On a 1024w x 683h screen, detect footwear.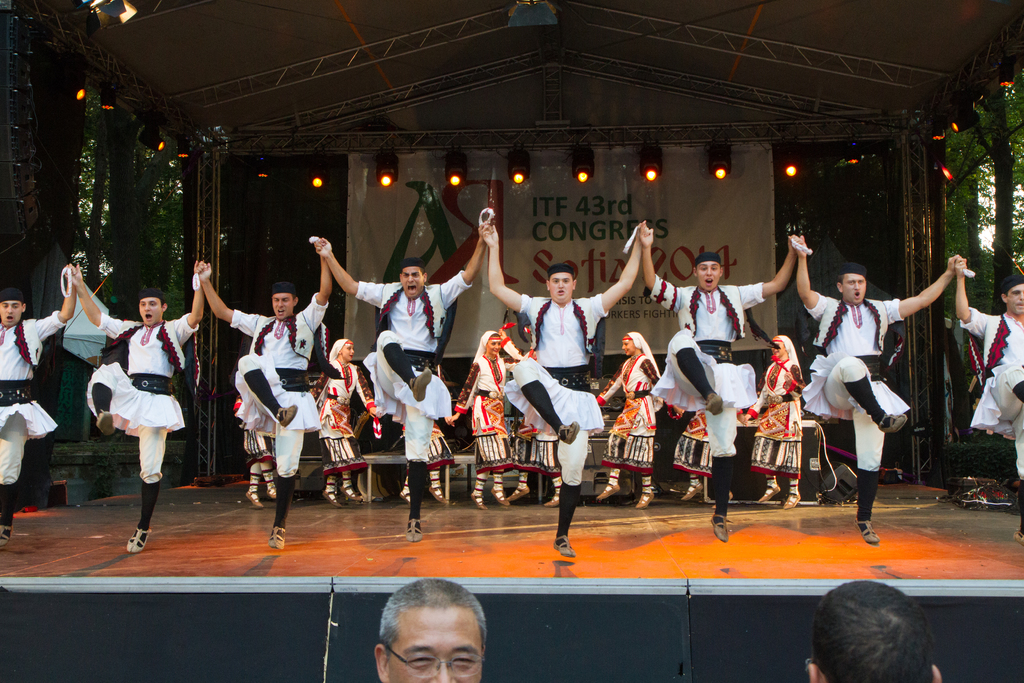
locate(428, 483, 448, 504).
